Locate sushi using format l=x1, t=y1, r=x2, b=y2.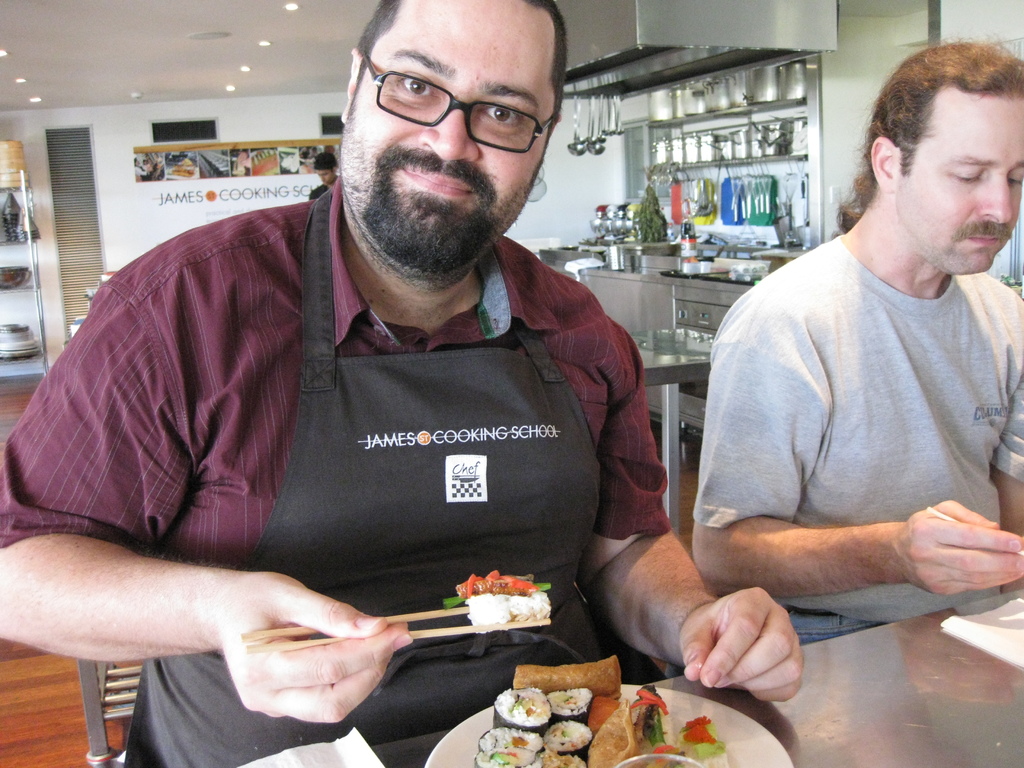
l=429, t=595, r=545, b=655.
